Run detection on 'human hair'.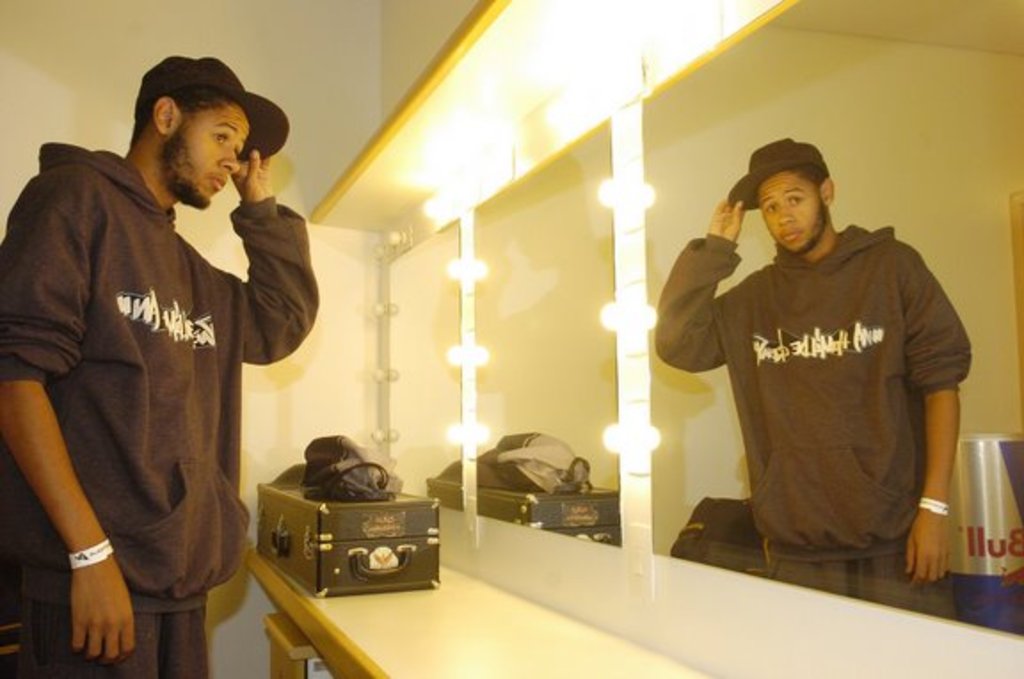
Result: crop(793, 164, 830, 187).
